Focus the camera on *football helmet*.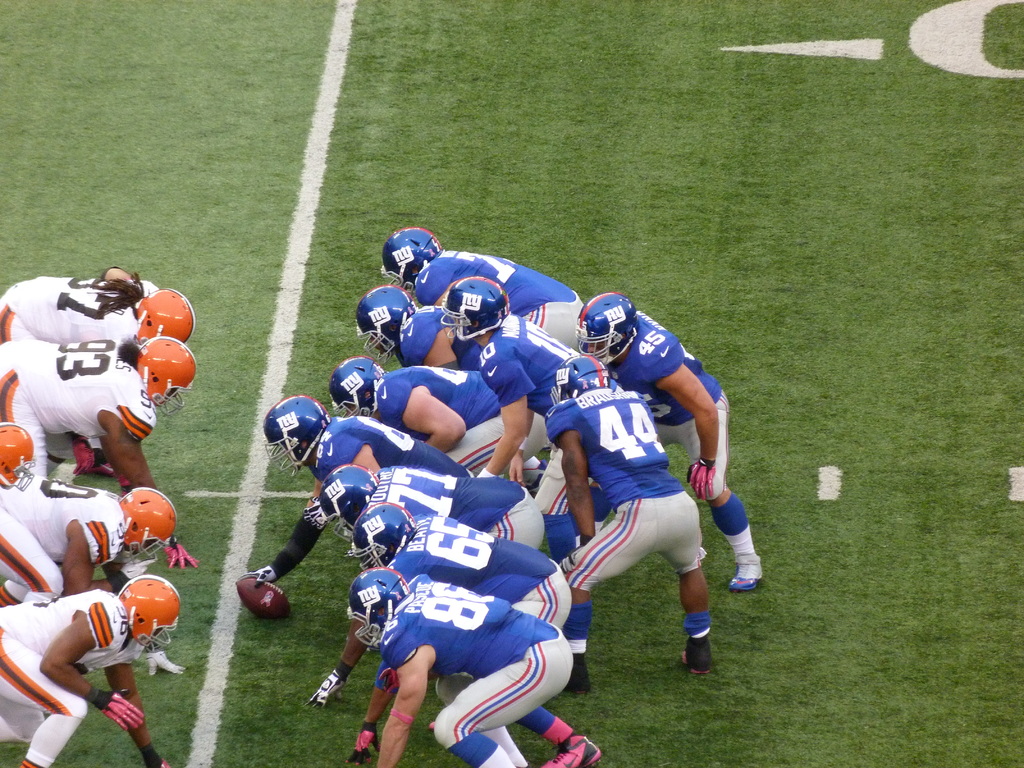
Focus region: box=[329, 351, 385, 420].
